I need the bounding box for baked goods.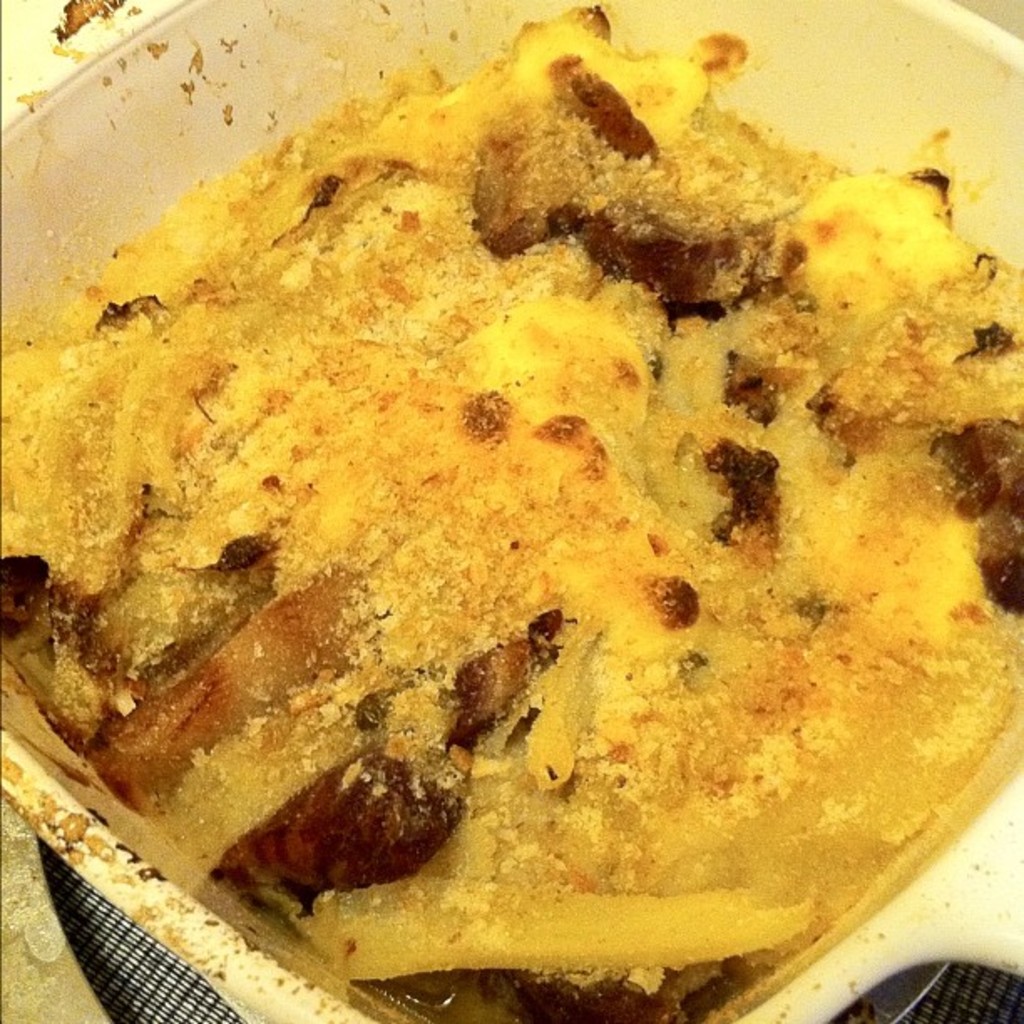
Here it is: (59, 0, 984, 1023).
